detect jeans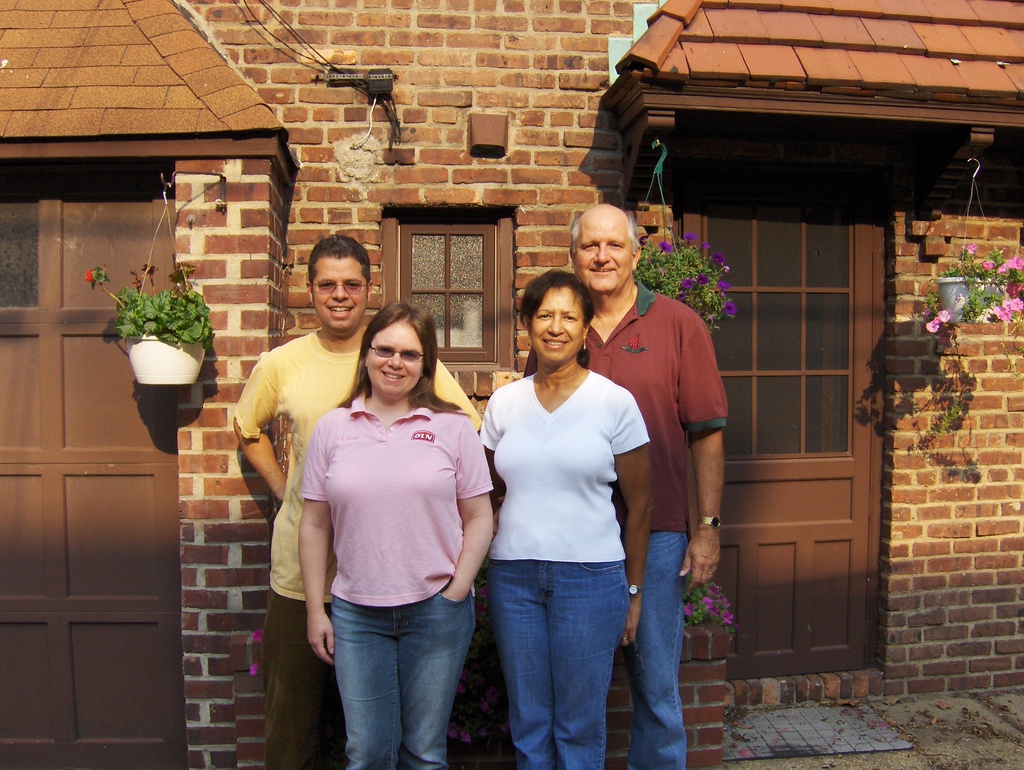
{"x1": 317, "y1": 588, "x2": 478, "y2": 769}
